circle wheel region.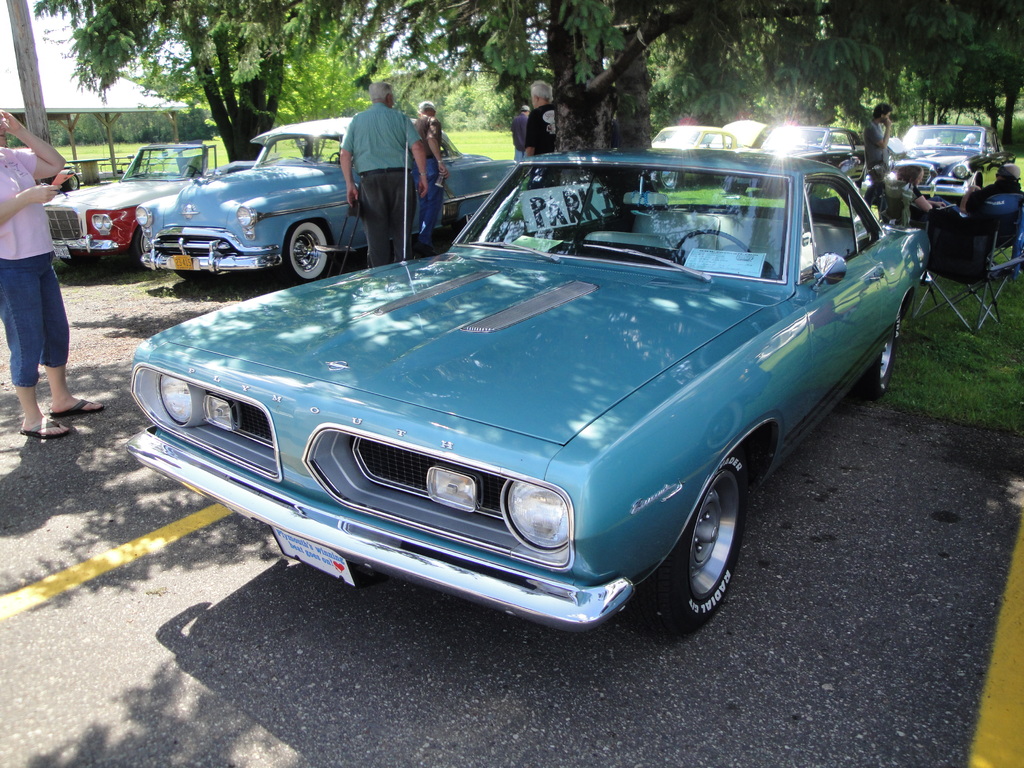
Region: 676, 222, 754, 258.
